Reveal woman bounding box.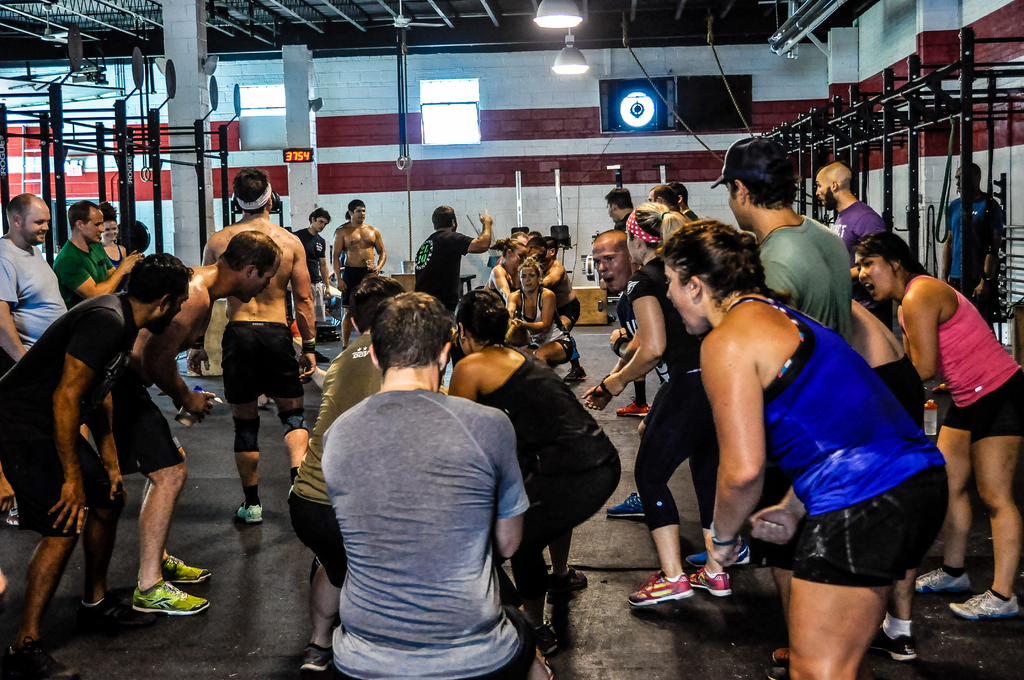
Revealed: box(436, 288, 623, 679).
